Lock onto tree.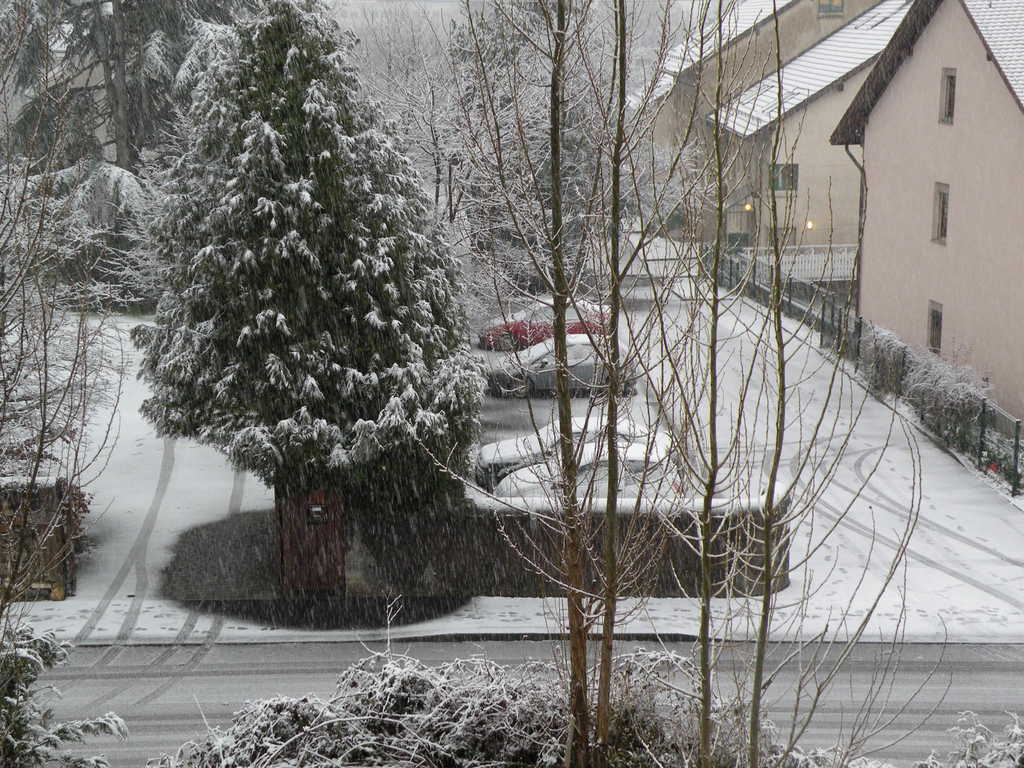
Locked: (509, 93, 600, 231).
